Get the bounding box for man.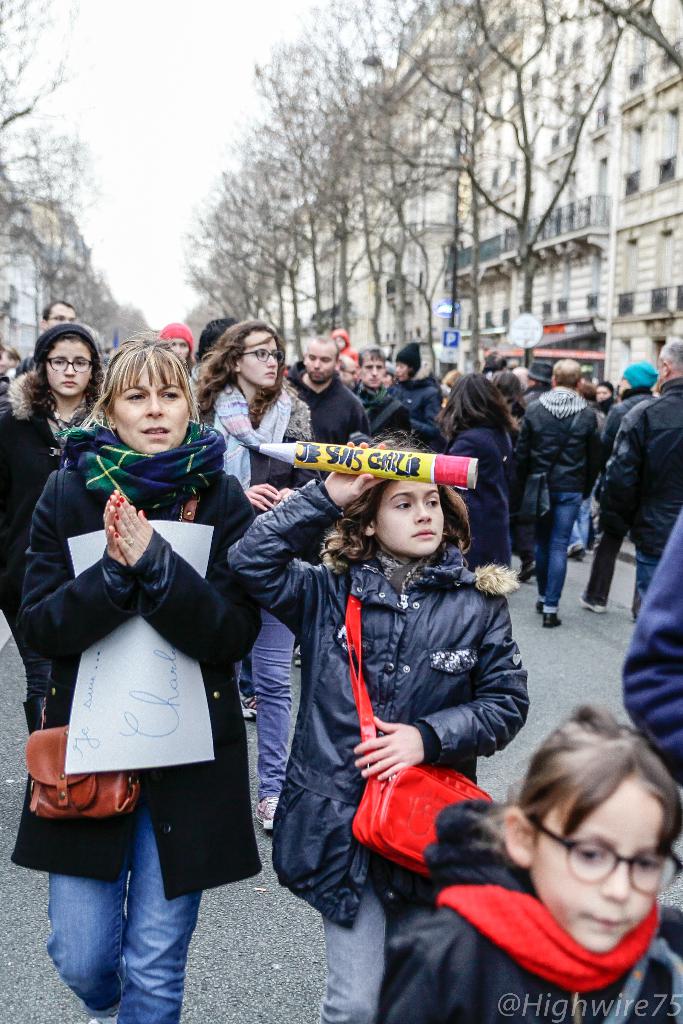
locate(611, 335, 682, 611).
